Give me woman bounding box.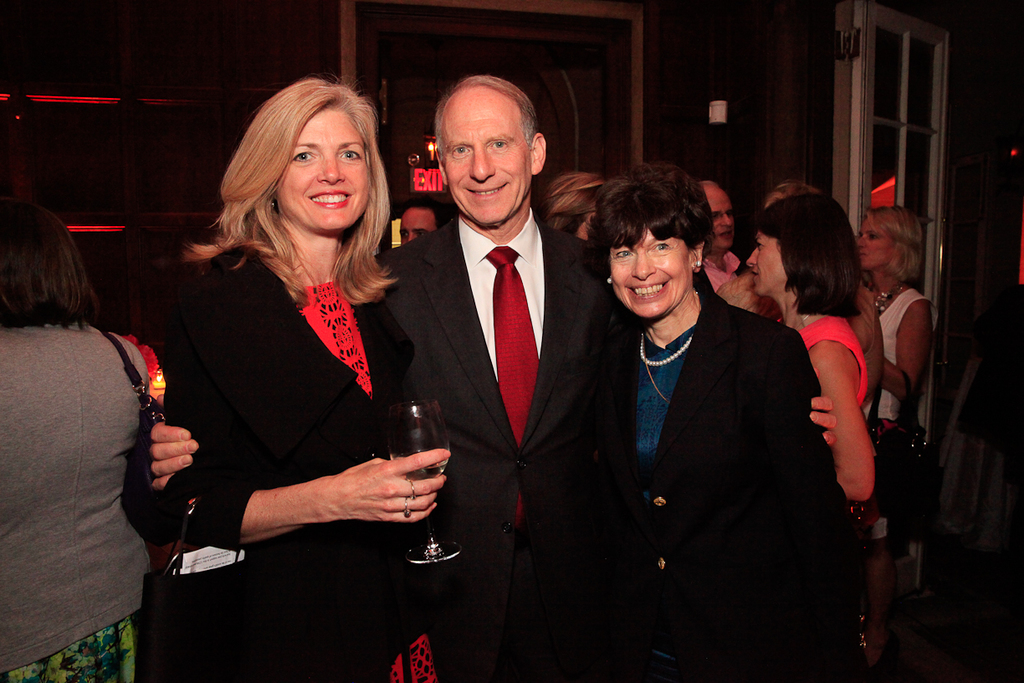
528, 162, 848, 682.
